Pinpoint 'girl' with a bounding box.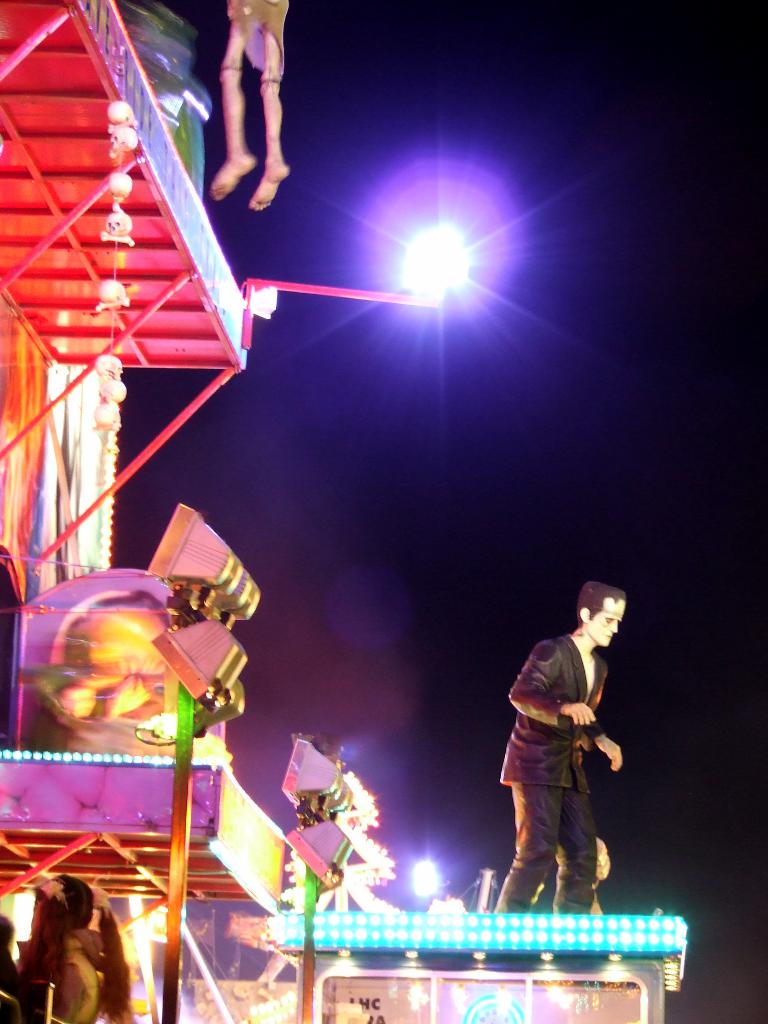
region(11, 871, 136, 1023).
